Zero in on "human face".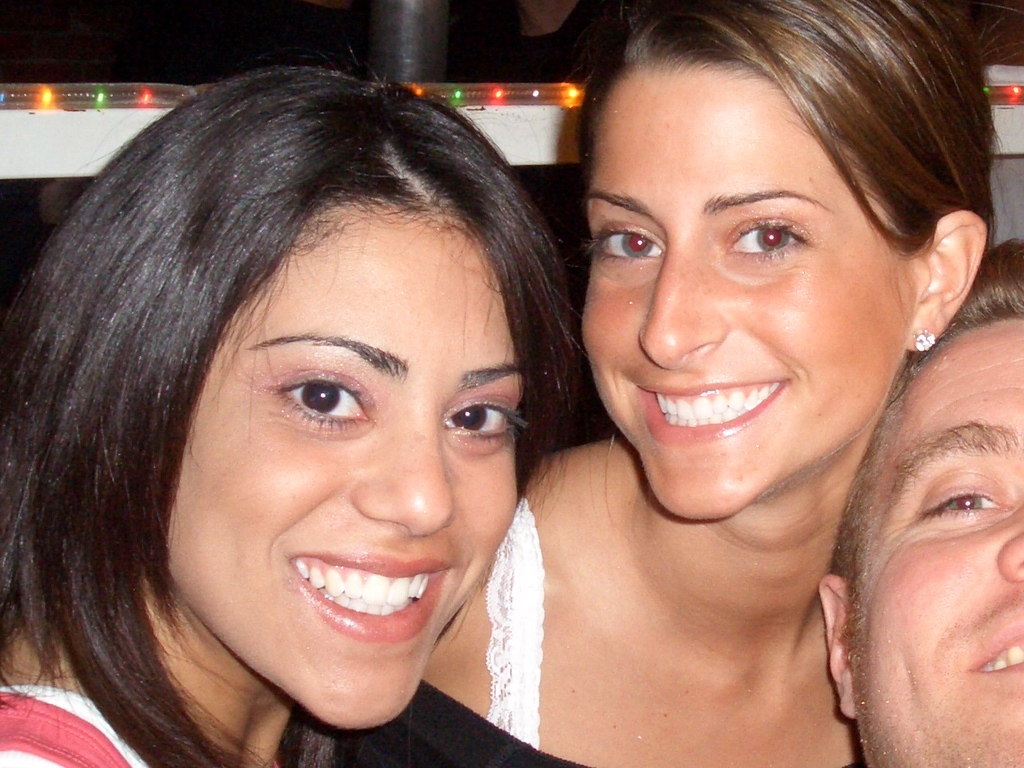
Zeroed in: BBox(579, 66, 914, 523).
